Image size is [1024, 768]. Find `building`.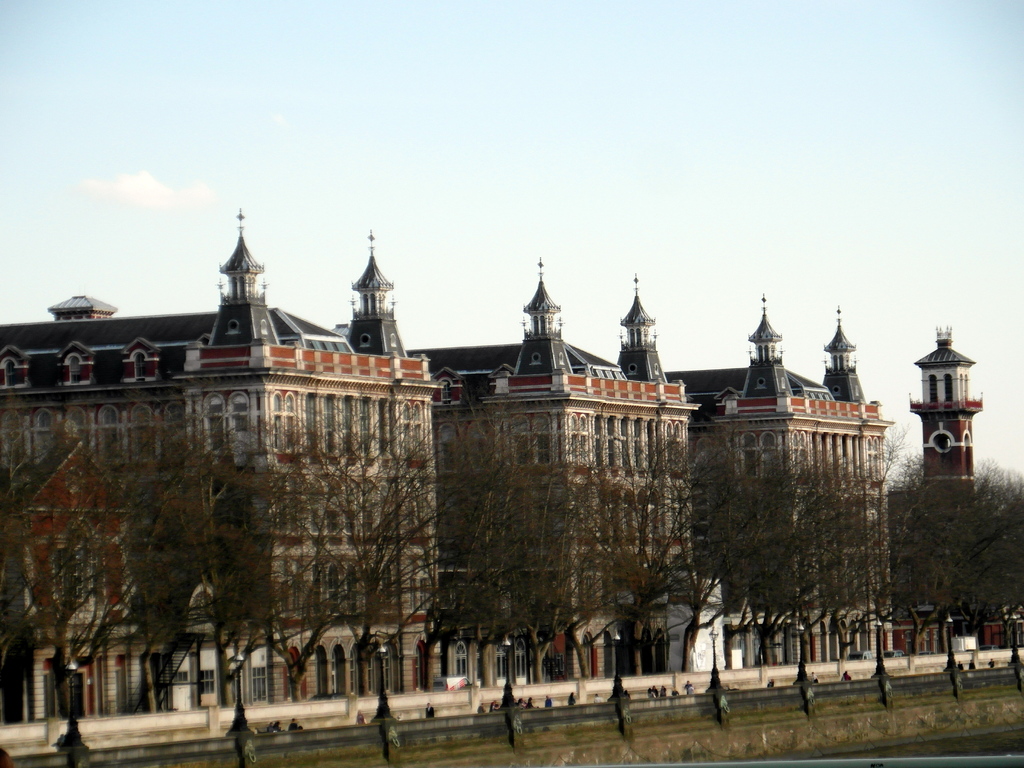
Rect(668, 294, 897, 669).
